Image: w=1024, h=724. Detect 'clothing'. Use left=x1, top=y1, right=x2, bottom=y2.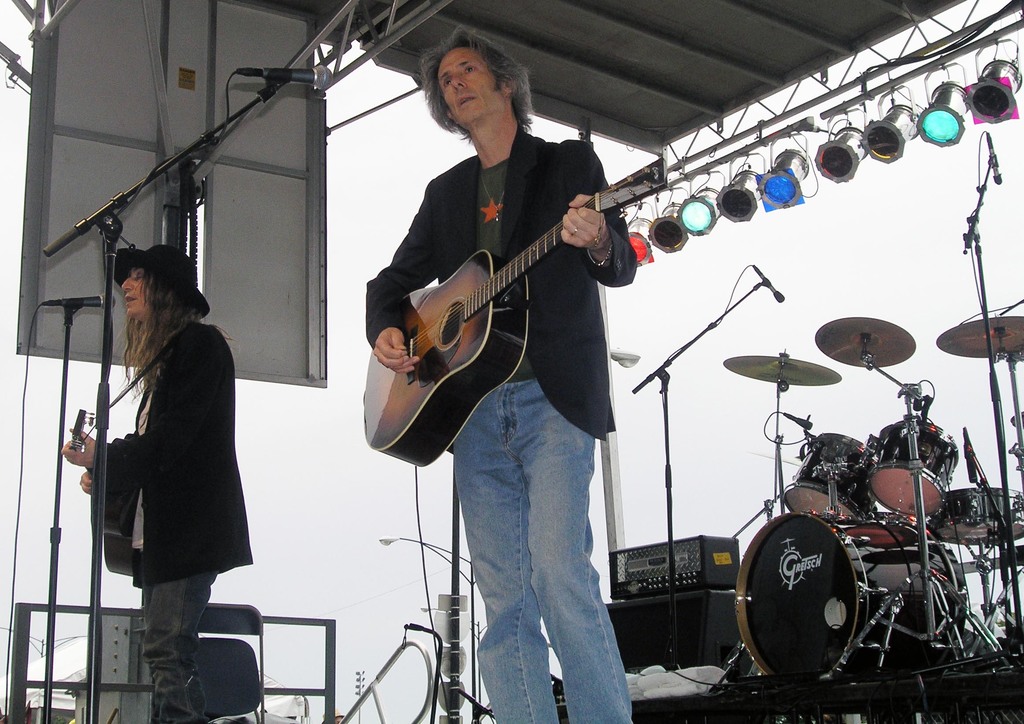
left=136, top=563, right=211, bottom=723.
